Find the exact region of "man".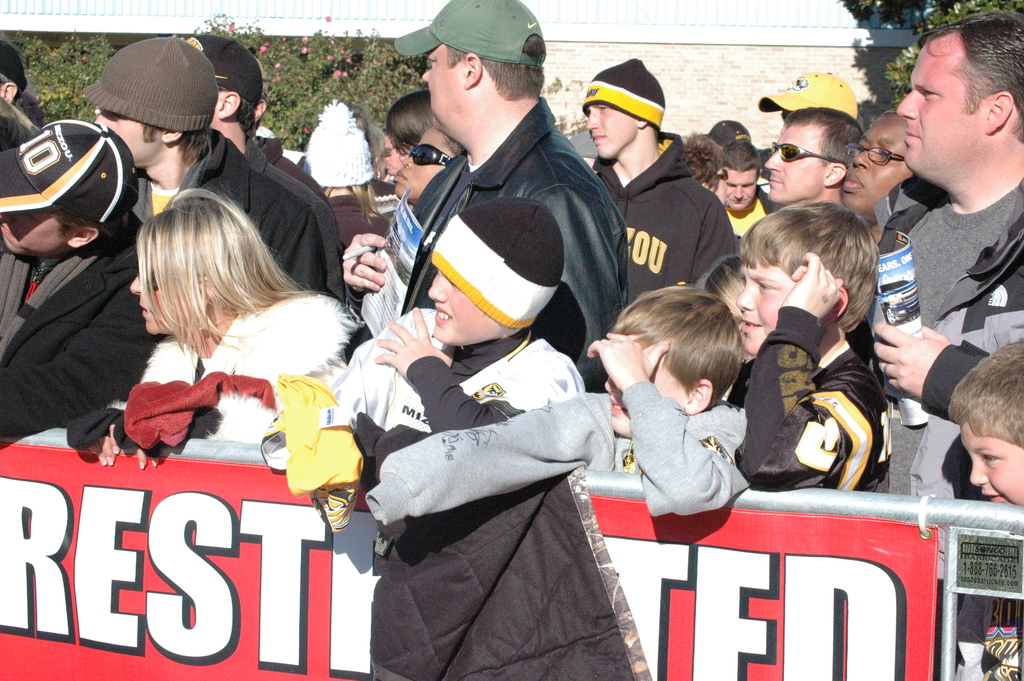
Exact region: pyautogui.locateOnScreen(0, 37, 51, 145).
